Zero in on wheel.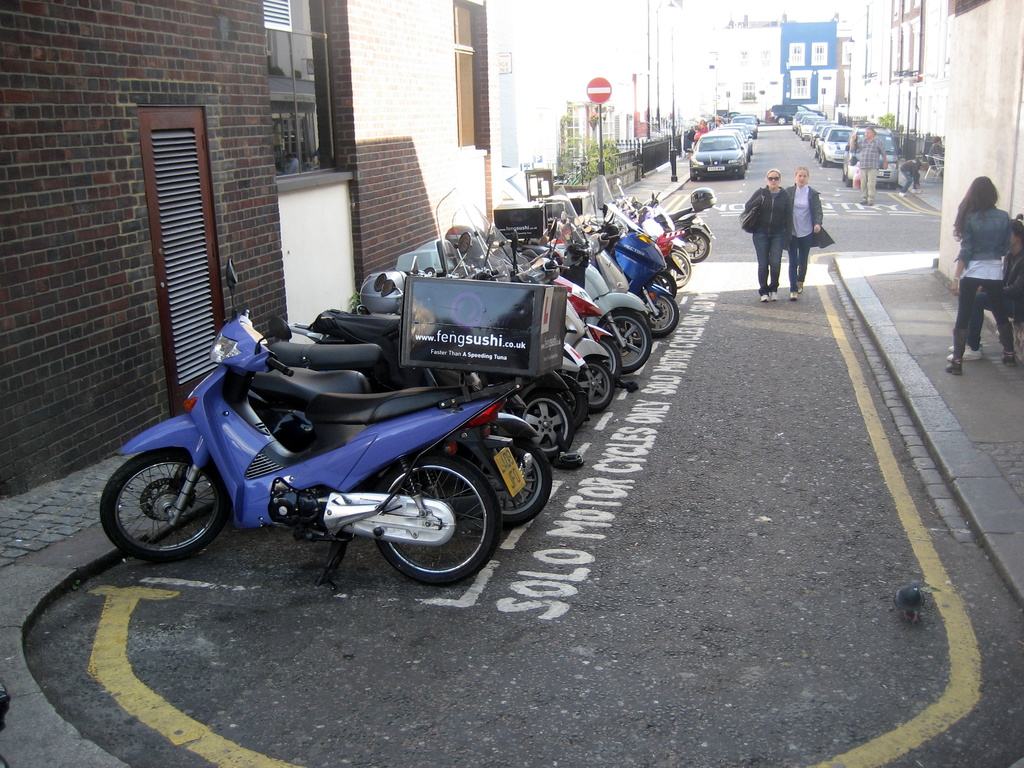
Zeroed in: (x1=644, y1=292, x2=678, y2=337).
